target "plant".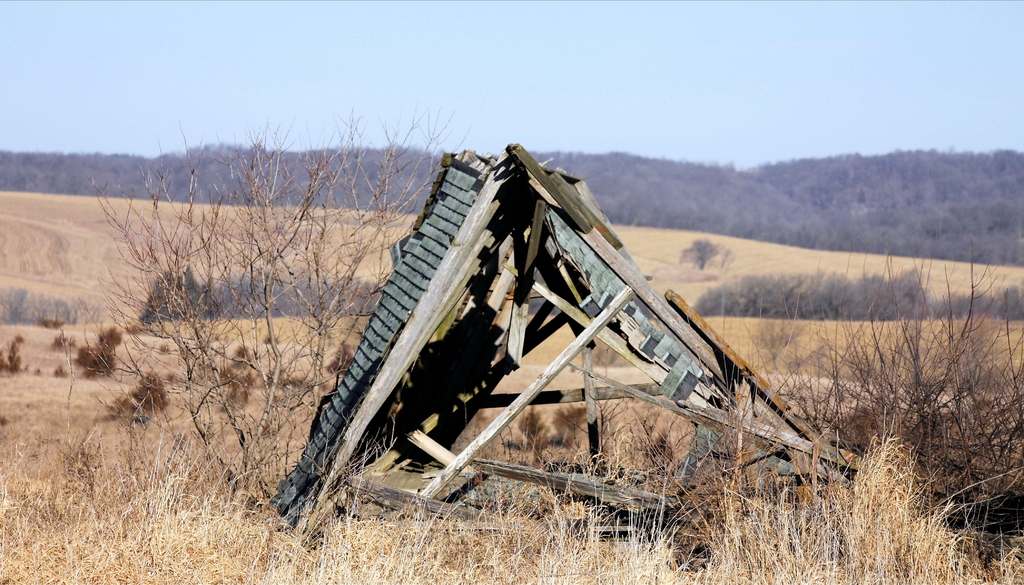
Target region: x1=506, y1=404, x2=554, y2=461.
